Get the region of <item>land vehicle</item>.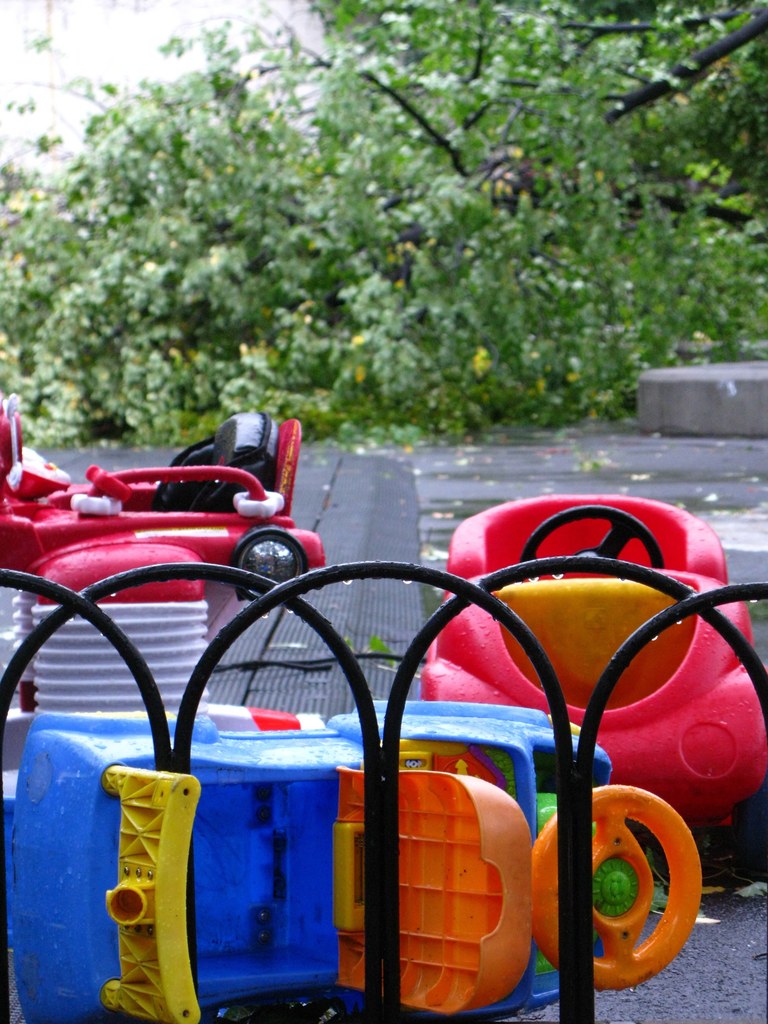
bbox=(0, 394, 321, 599).
